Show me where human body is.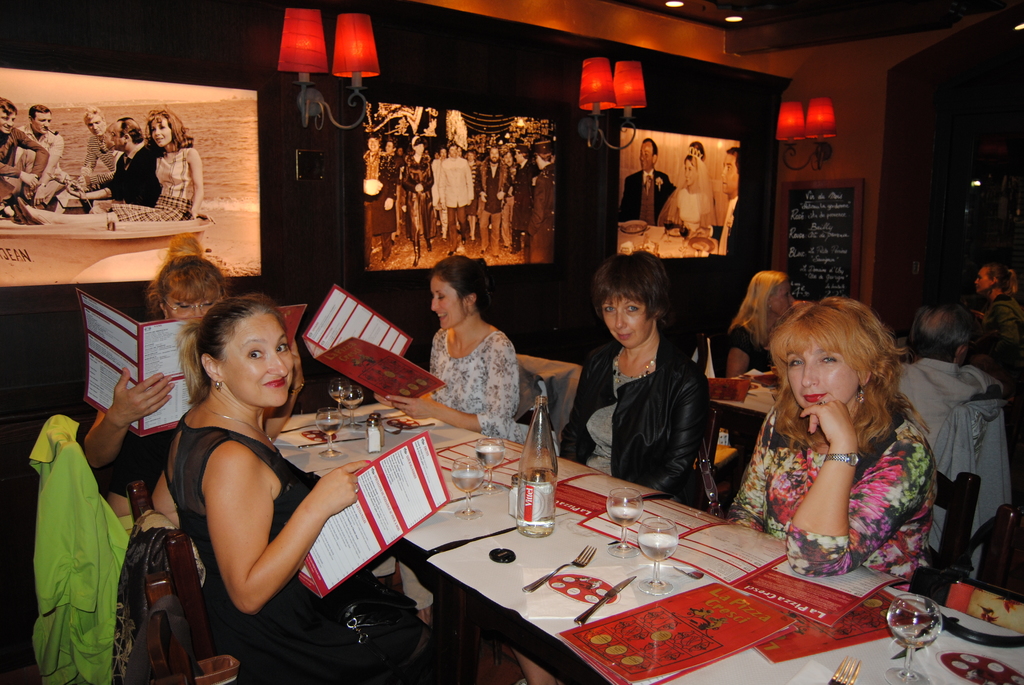
human body is at crop(29, 125, 66, 210).
